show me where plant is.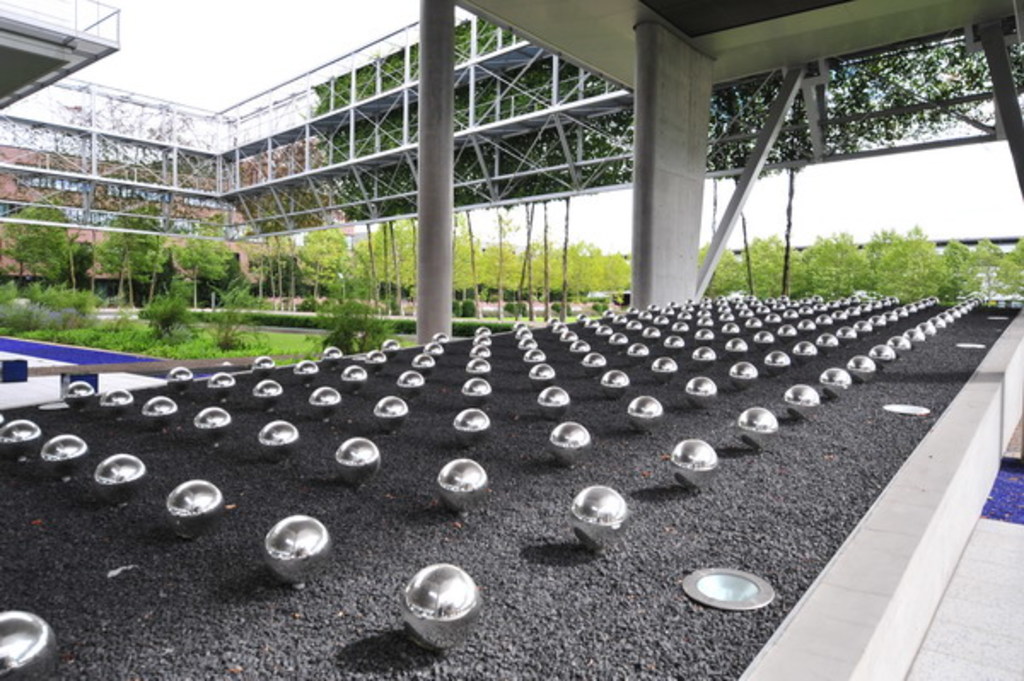
plant is at left=451, top=300, right=461, bottom=319.
